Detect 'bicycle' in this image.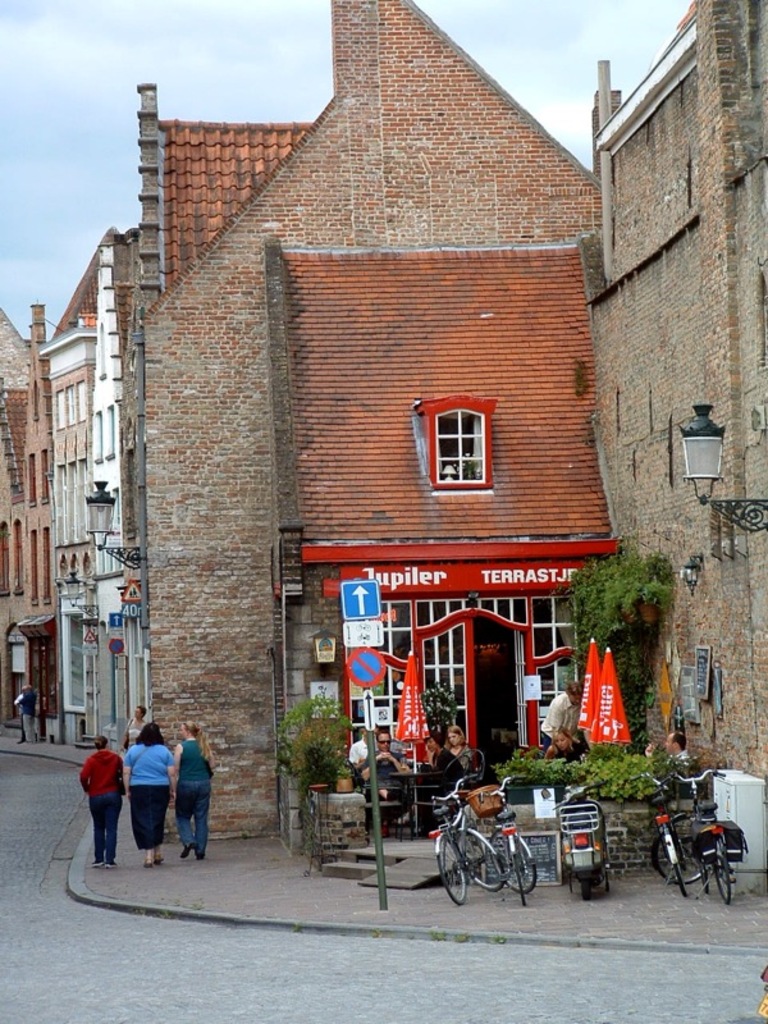
Detection: l=625, t=773, r=710, b=899.
